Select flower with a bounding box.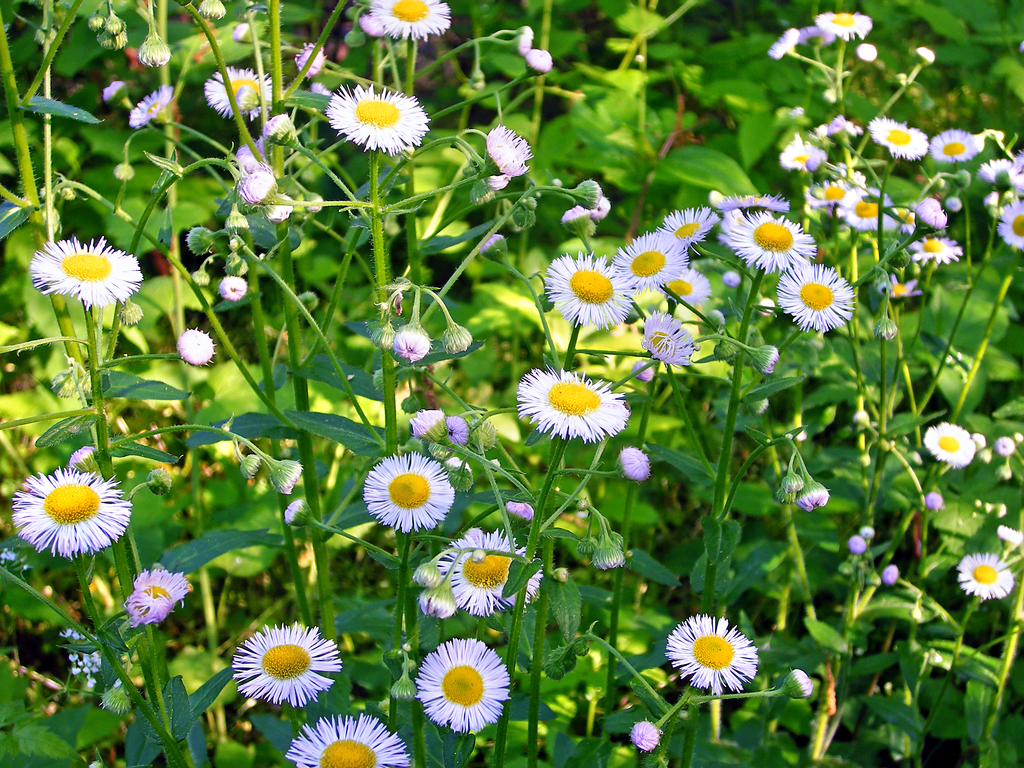
<bbox>616, 445, 652, 477</bbox>.
